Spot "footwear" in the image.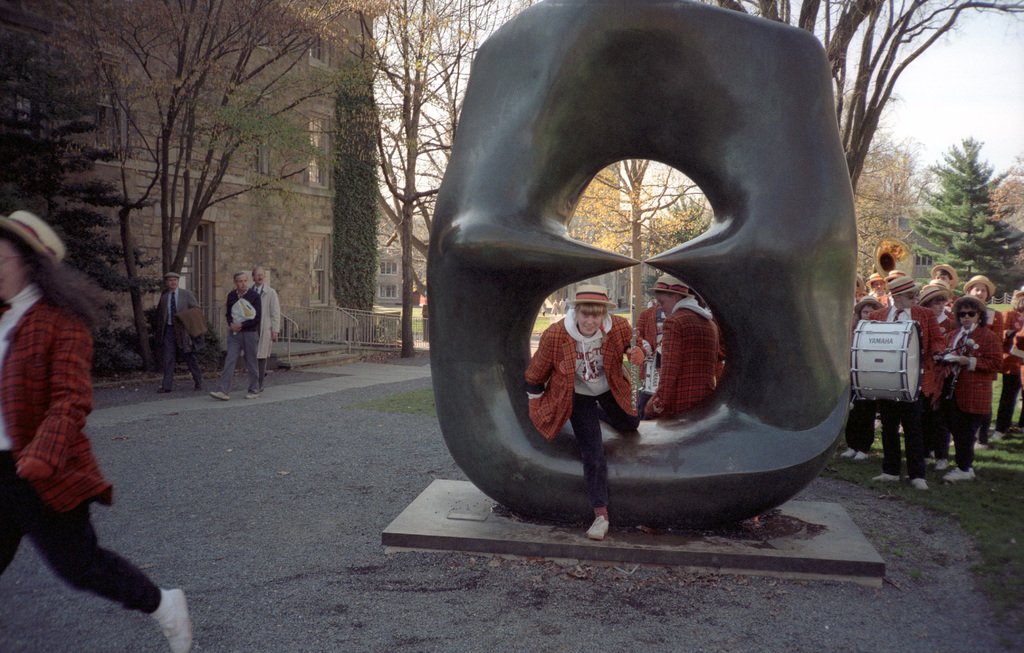
"footwear" found at [x1=584, y1=515, x2=611, y2=544].
